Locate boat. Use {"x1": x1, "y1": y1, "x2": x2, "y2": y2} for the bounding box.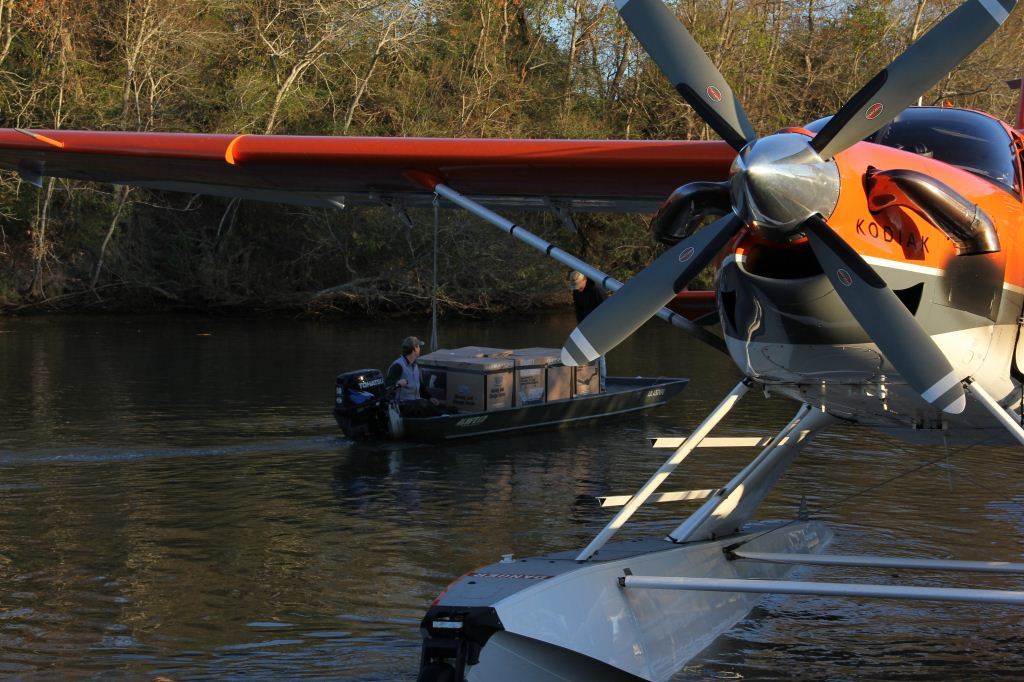
{"x1": 335, "y1": 362, "x2": 699, "y2": 449}.
